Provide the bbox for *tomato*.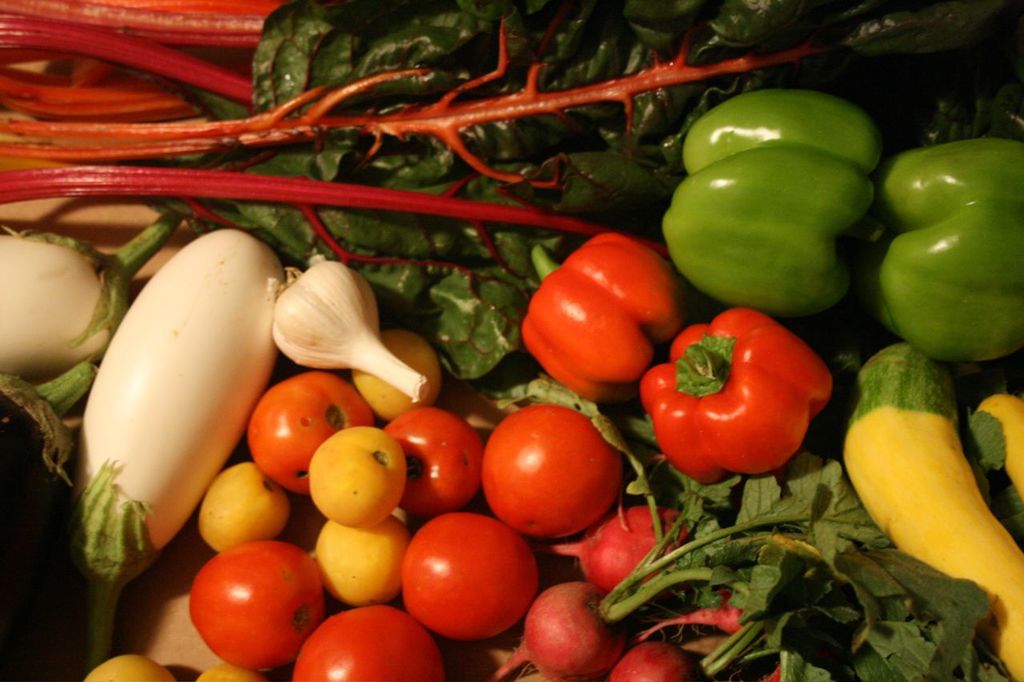
192:539:324:676.
